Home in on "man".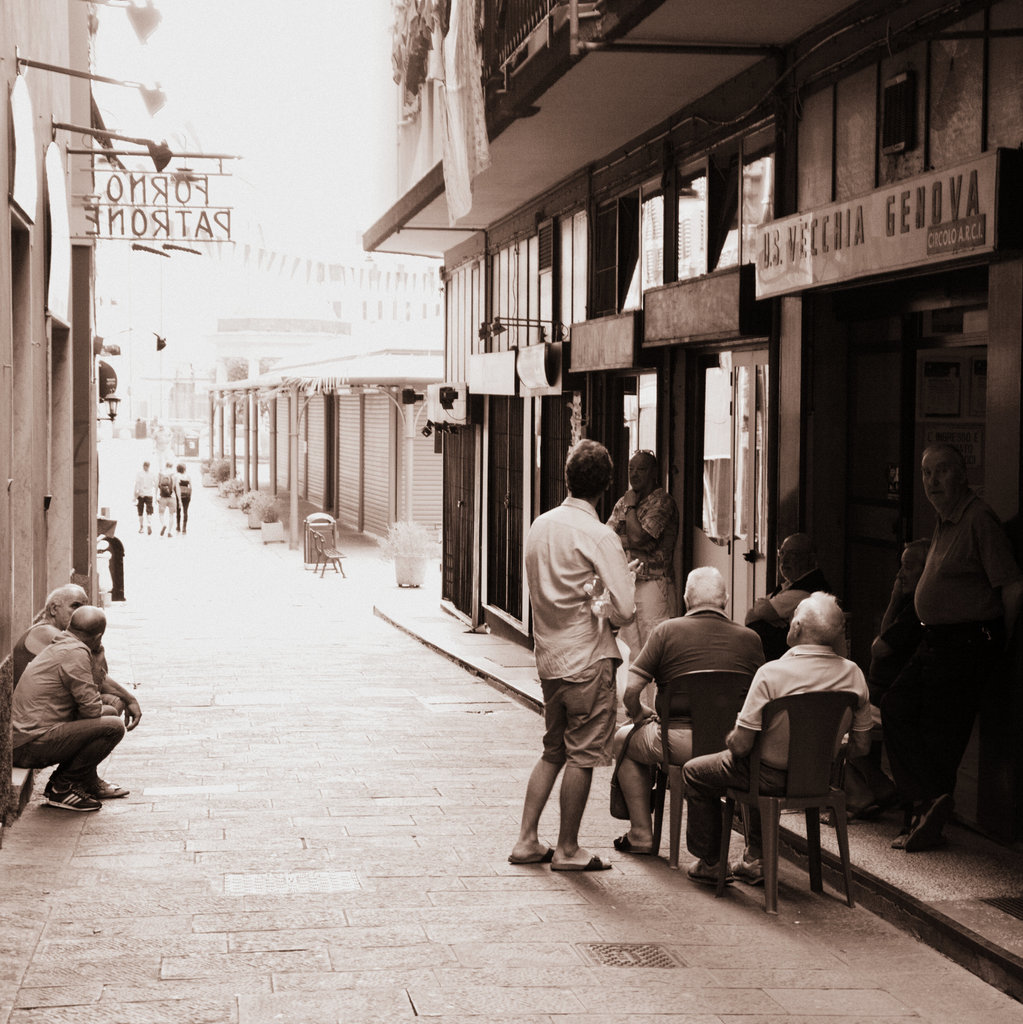
Homed in at pyautogui.locateOnScreen(732, 528, 850, 632).
